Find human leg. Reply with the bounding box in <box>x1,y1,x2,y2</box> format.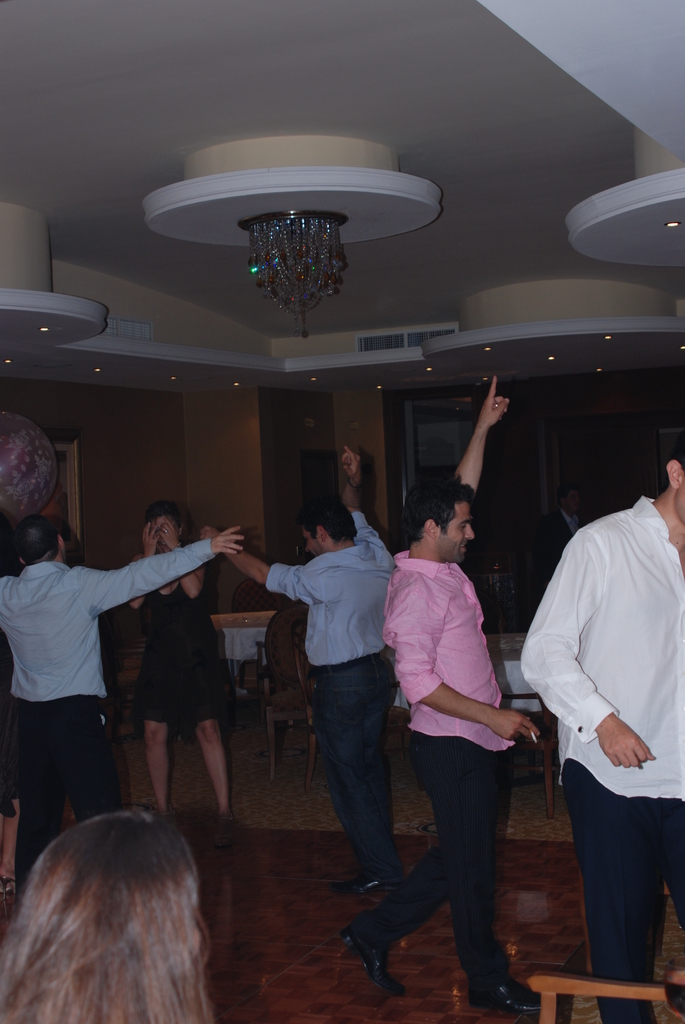
<box>361,650,401,830</box>.
